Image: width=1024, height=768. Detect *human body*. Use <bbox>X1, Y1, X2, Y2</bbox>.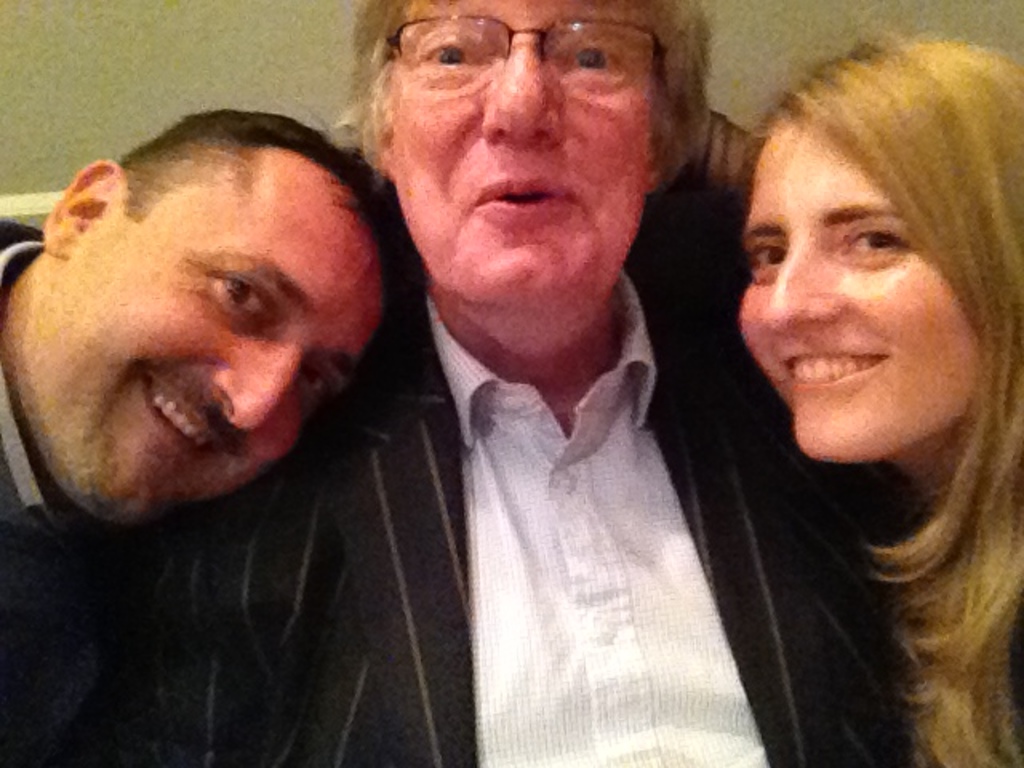
<bbox>0, 216, 154, 766</bbox>.
